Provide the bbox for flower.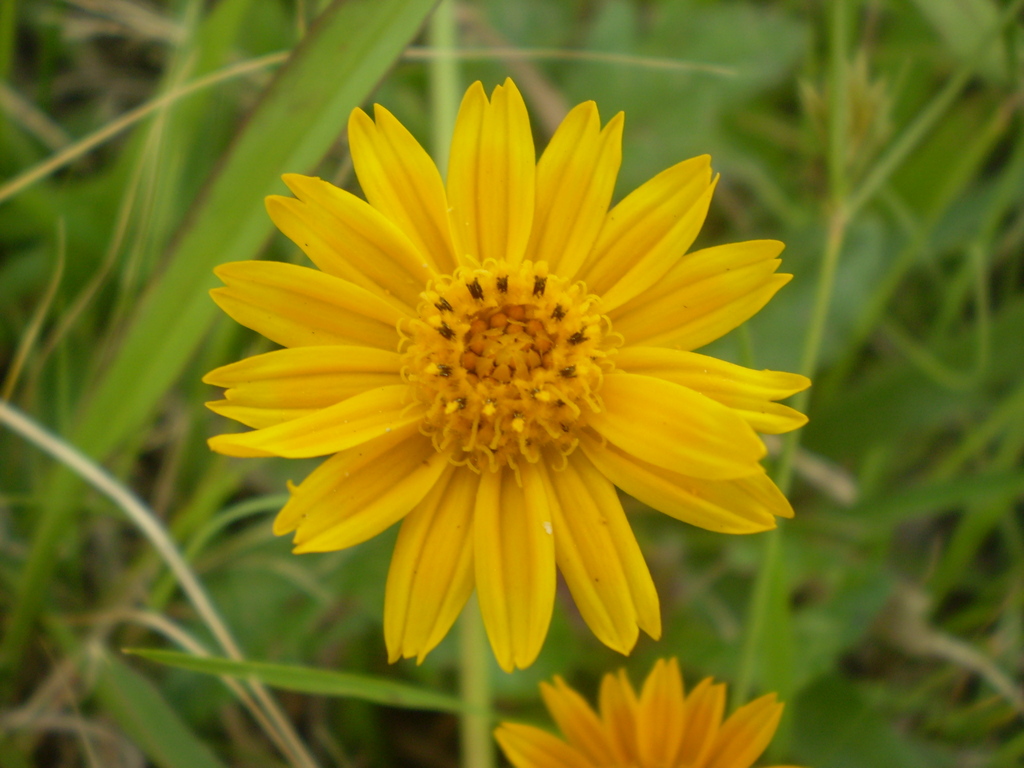
x1=187 y1=89 x2=828 y2=668.
